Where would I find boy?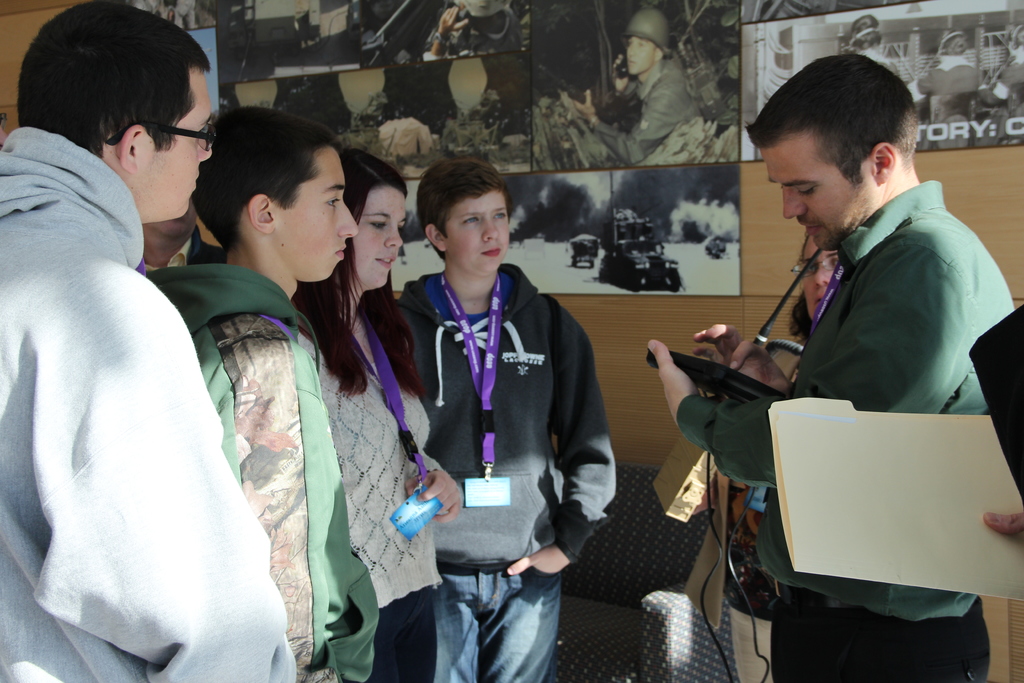
At box(400, 169, 620, 682).
